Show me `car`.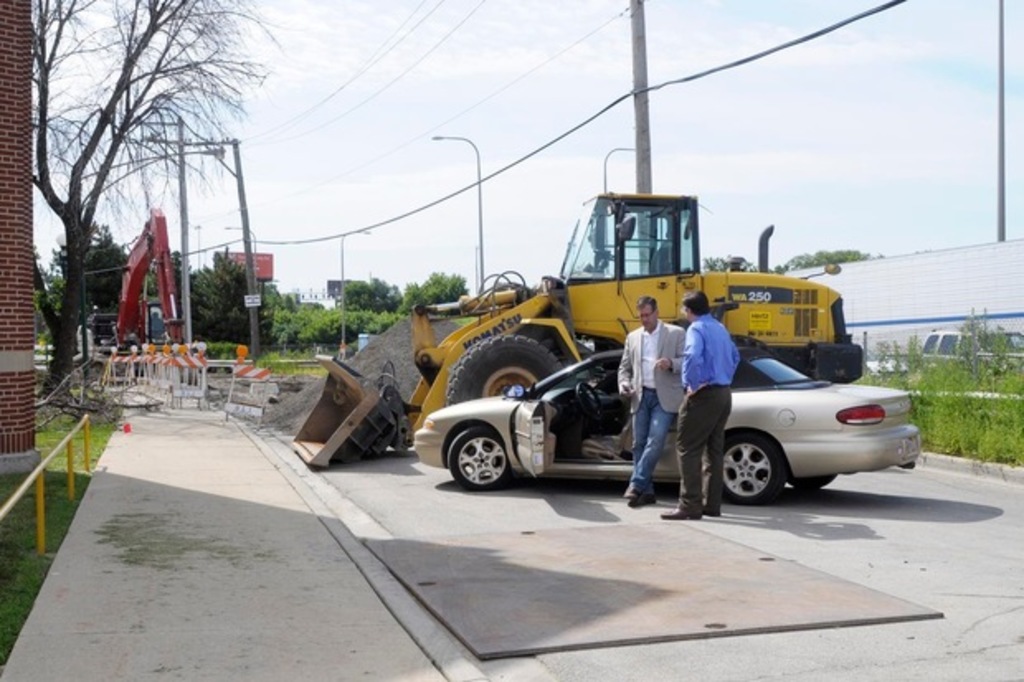
`car` is here: 920,330,1022,368.
